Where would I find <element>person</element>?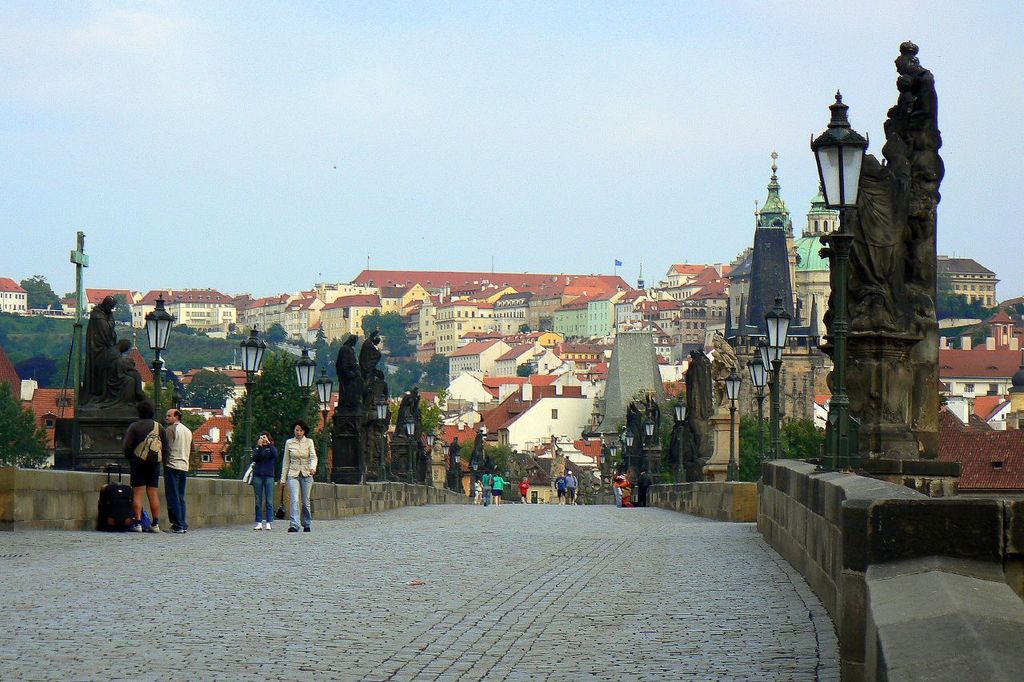
At 117, 403, 164, 530.
